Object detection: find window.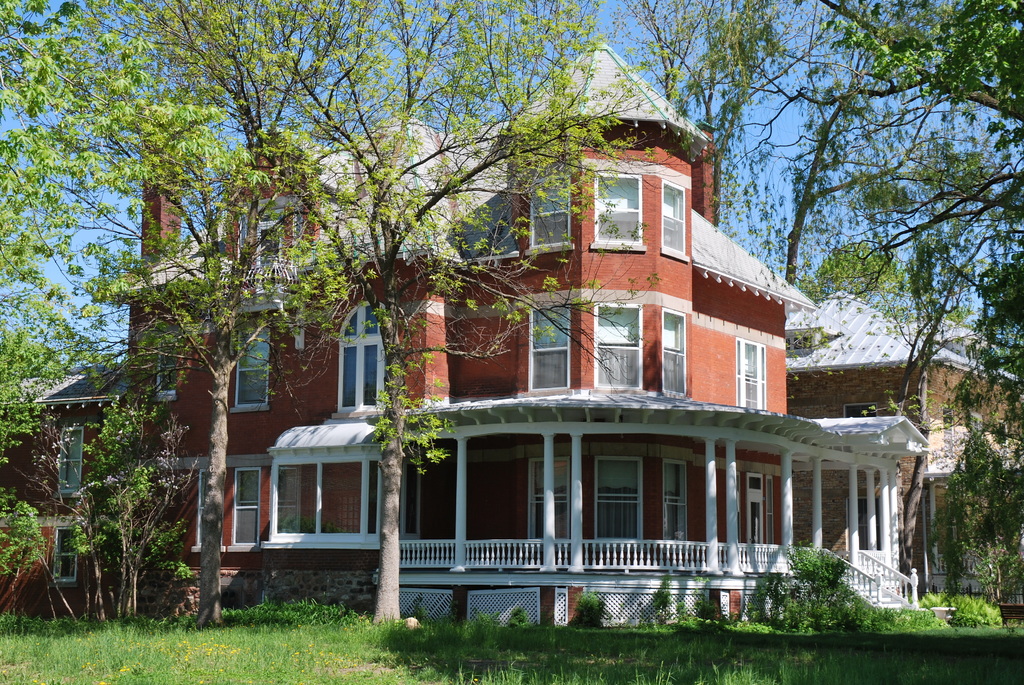
Rect(788, 334, 810, 351).
